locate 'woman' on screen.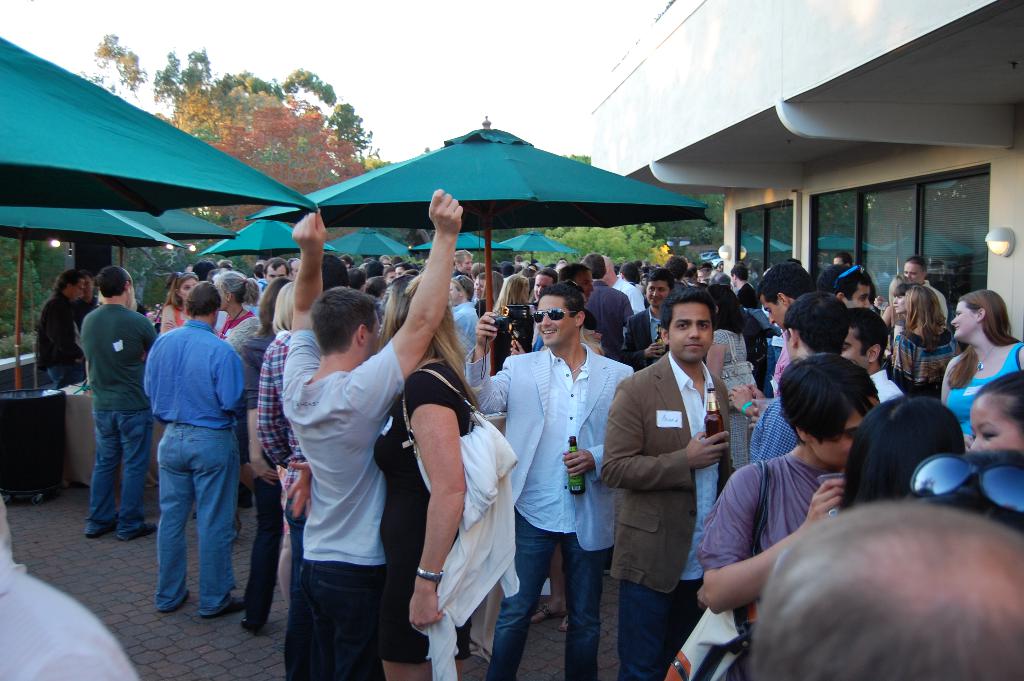
On screen at {"left": 892, "top": 277, "right": 919, "bottom": 330}.
